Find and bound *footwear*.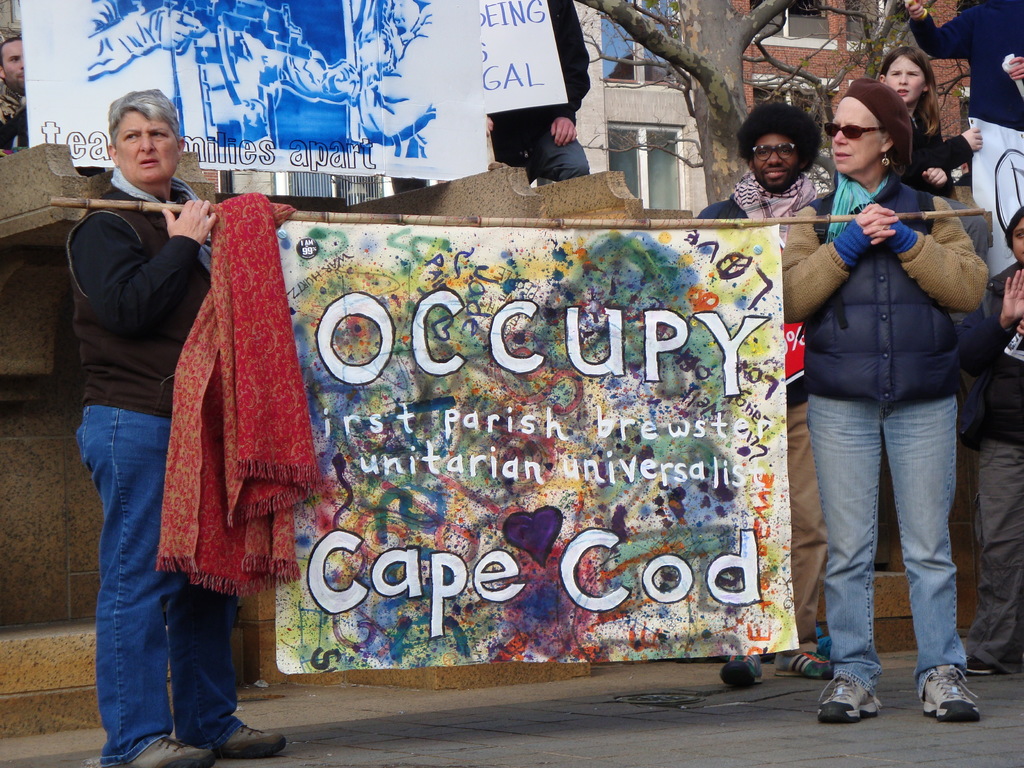
Bound: [928, 666, 995, 737].
